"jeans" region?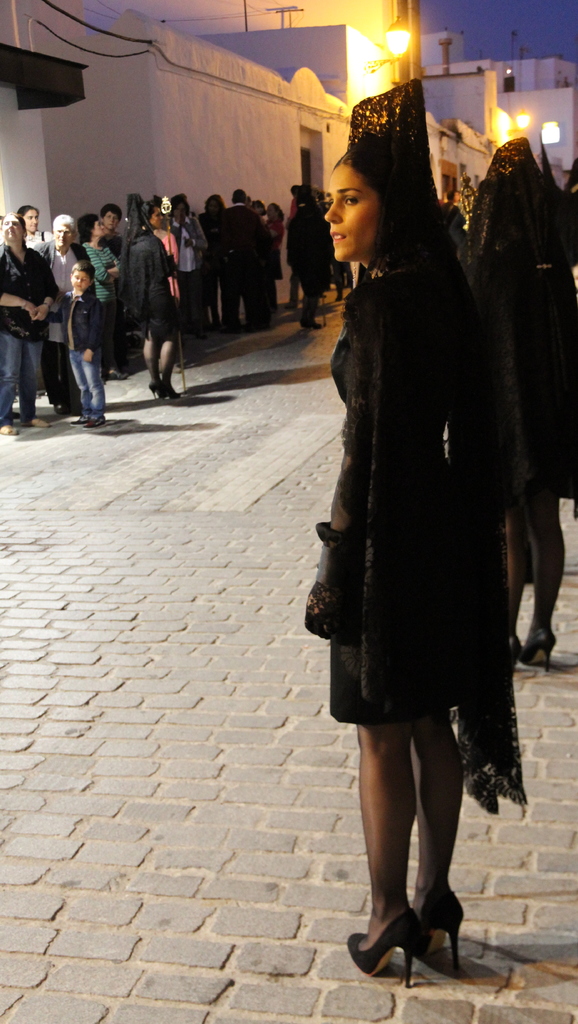
locate(1, 329, 43, 418)
